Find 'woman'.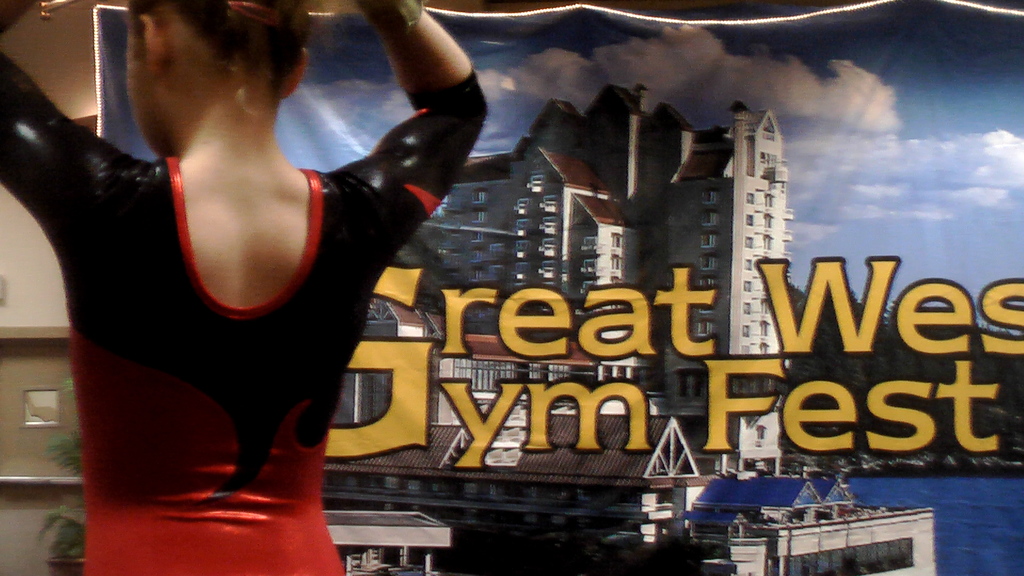
region(16, 4, 527, 554).
